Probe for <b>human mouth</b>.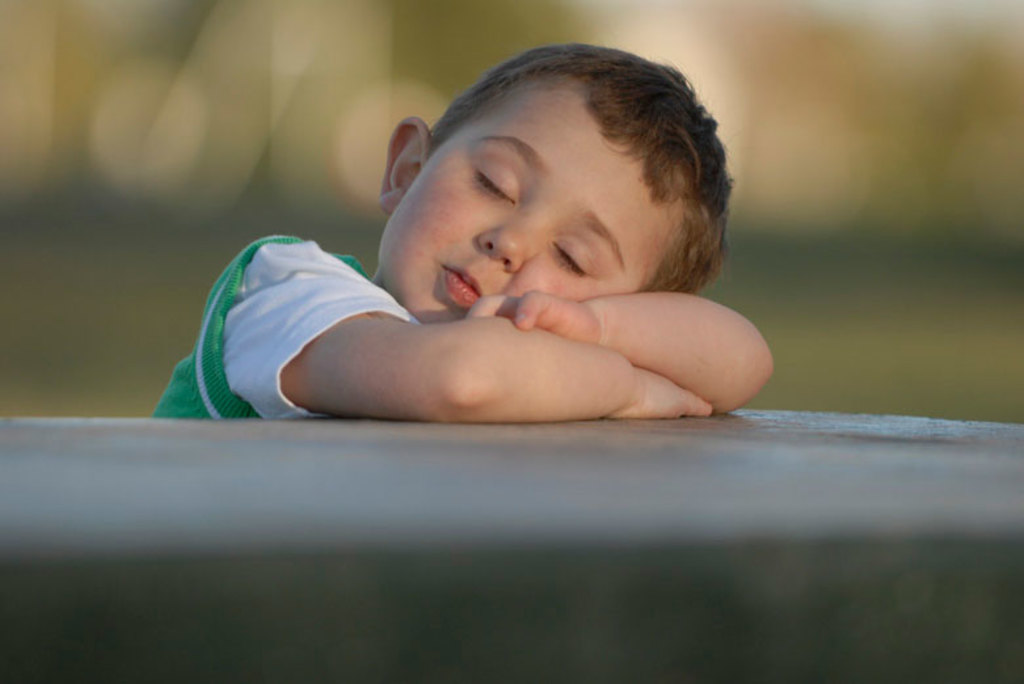
Probe result: {"x1": 446, "y1": 262, "x2": 482, "y2": 309}.
